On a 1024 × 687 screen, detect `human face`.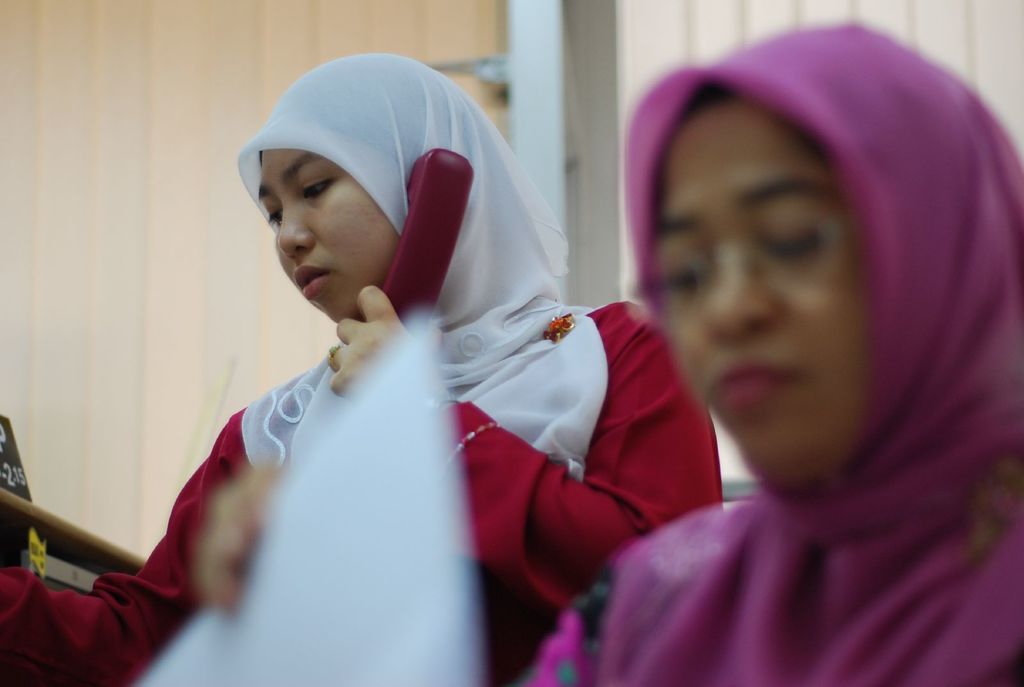
<bbox>654, 105, 871, 490</bbox>.
